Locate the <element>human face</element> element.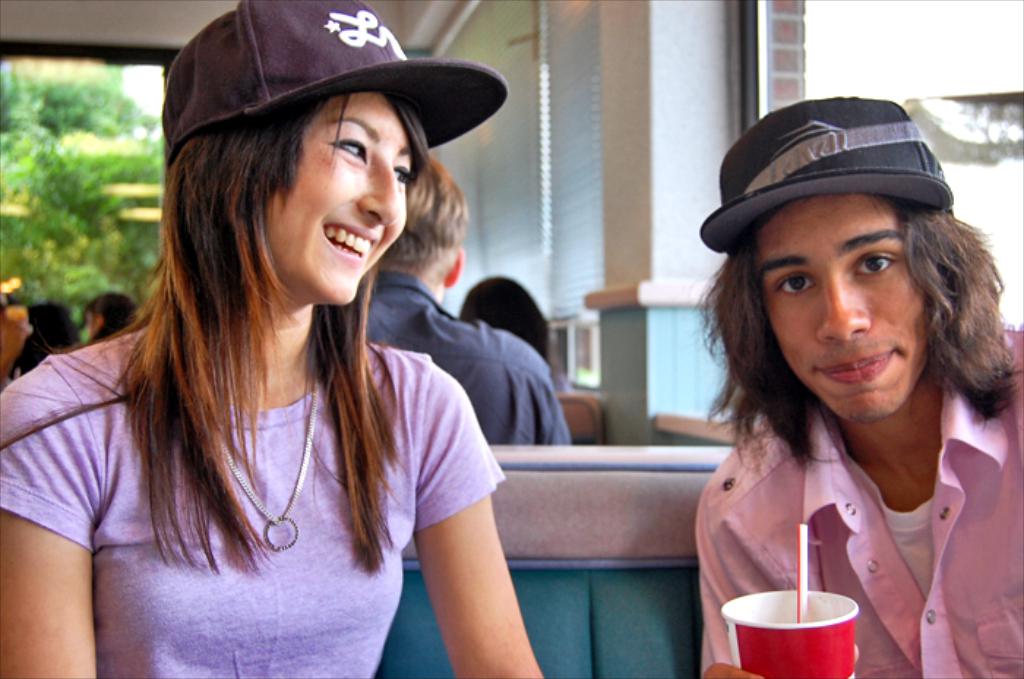
Element bbox: BBox(275, 91, 424, 301).
